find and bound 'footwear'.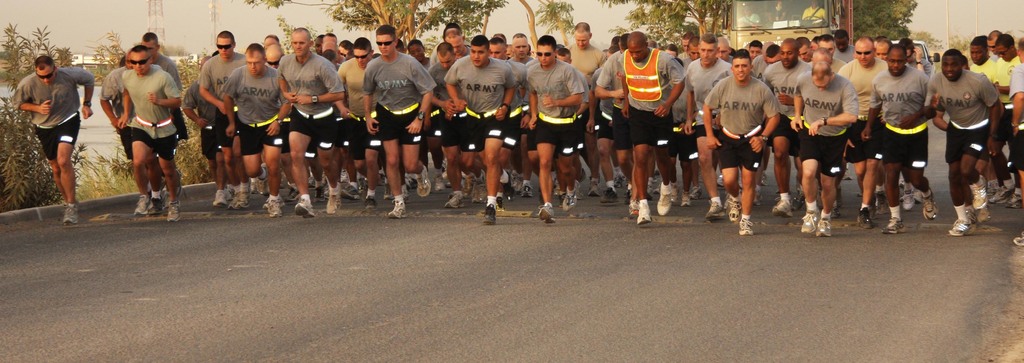
Bound: box=[706, 201, 723, 217].
